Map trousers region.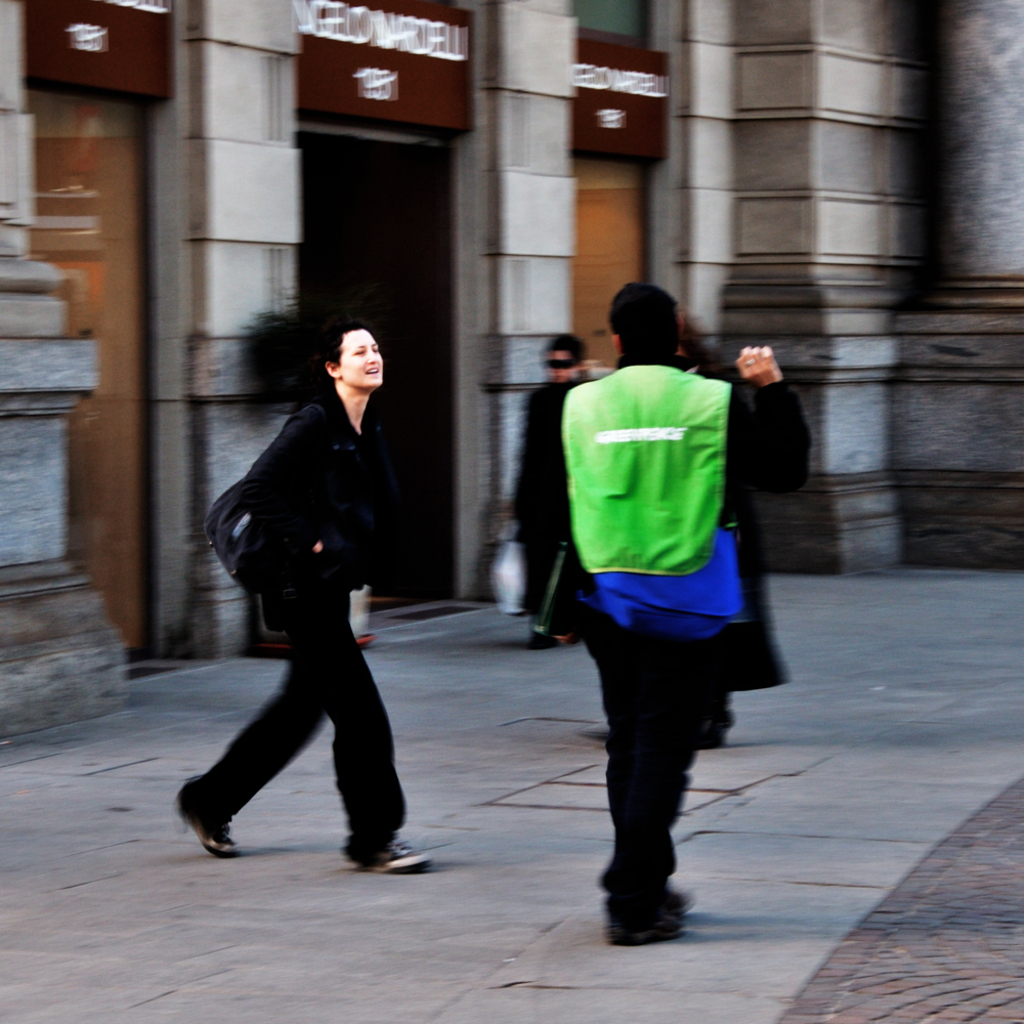
Mapped to bbox=(586, 616, 714, 936).
